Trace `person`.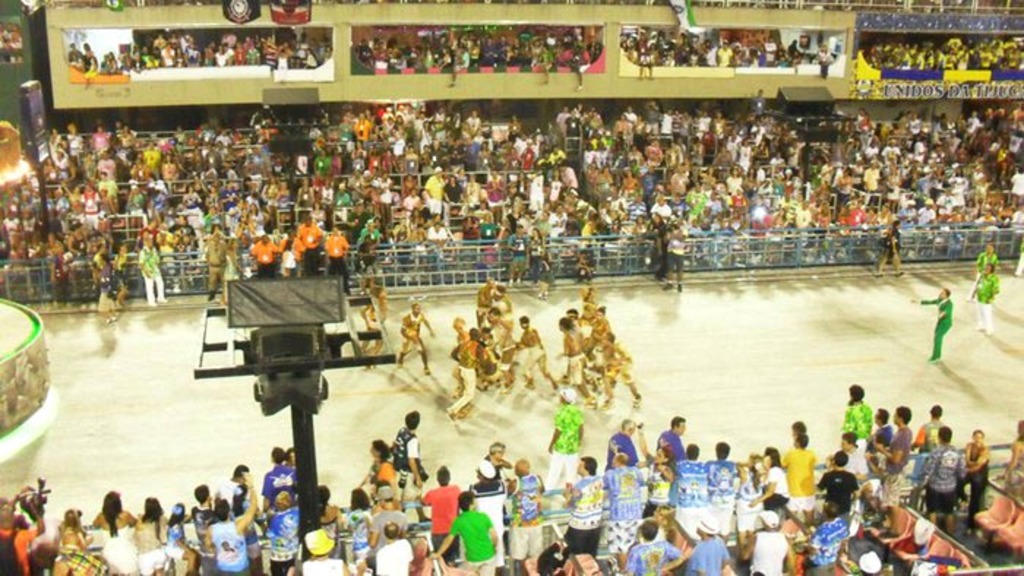
Traced to (873,216,908,278).
